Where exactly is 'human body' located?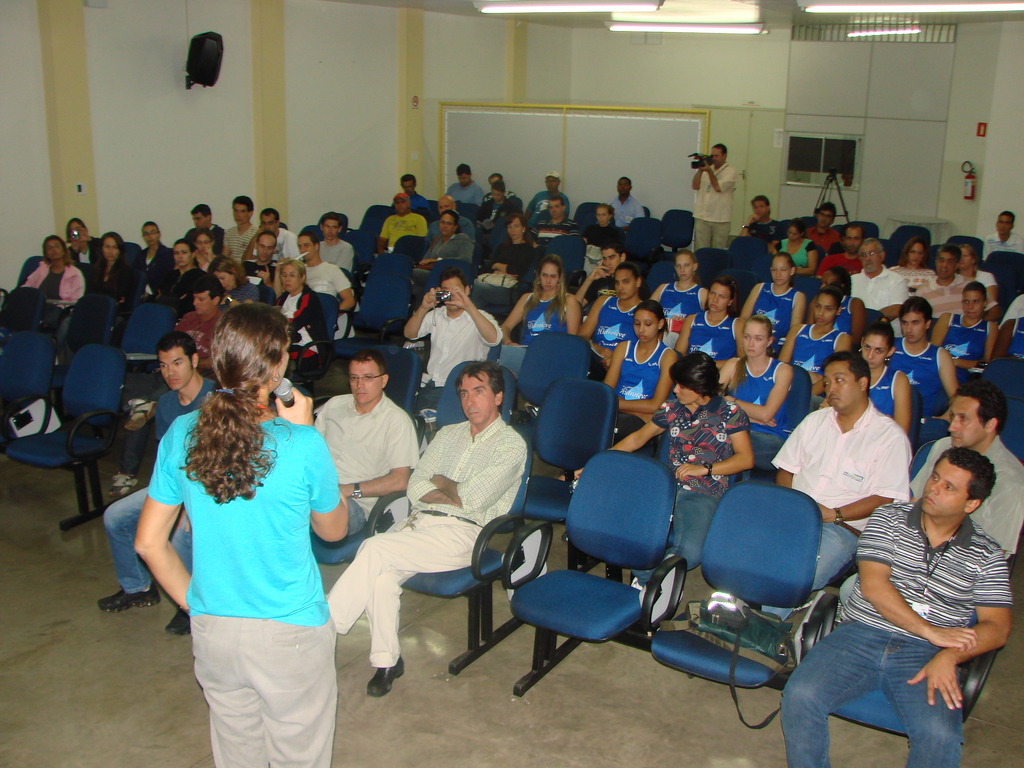
Its bounding box is 907 379 1023 559.
